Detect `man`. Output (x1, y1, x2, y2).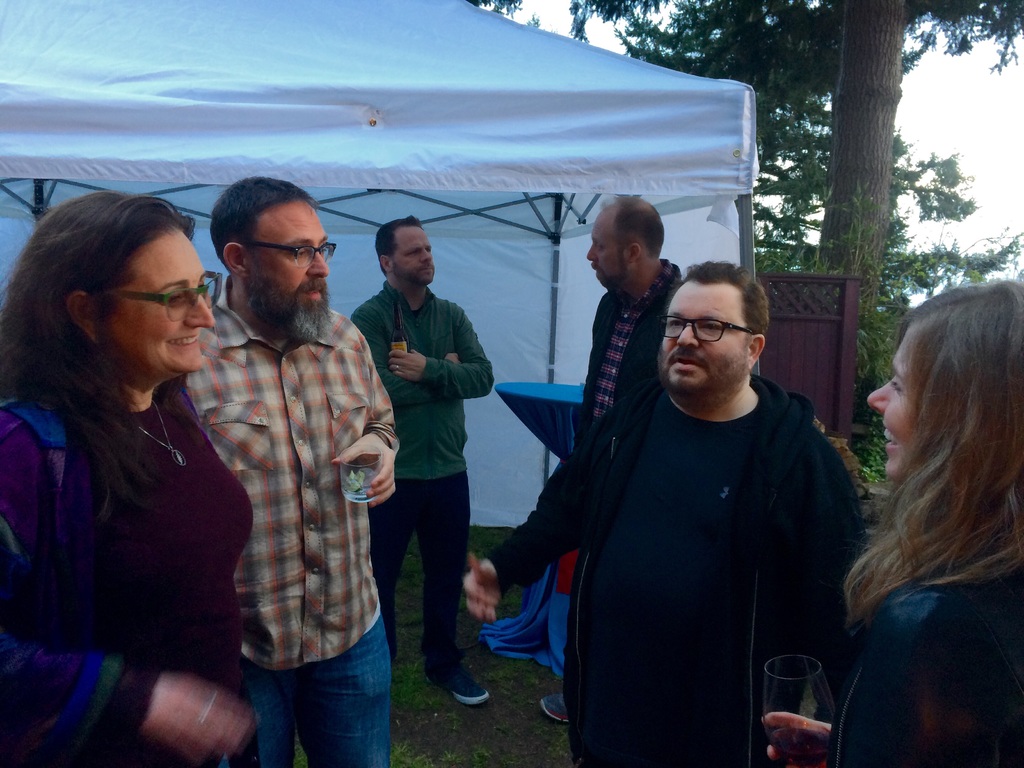
(463, 260, 864, 767).
